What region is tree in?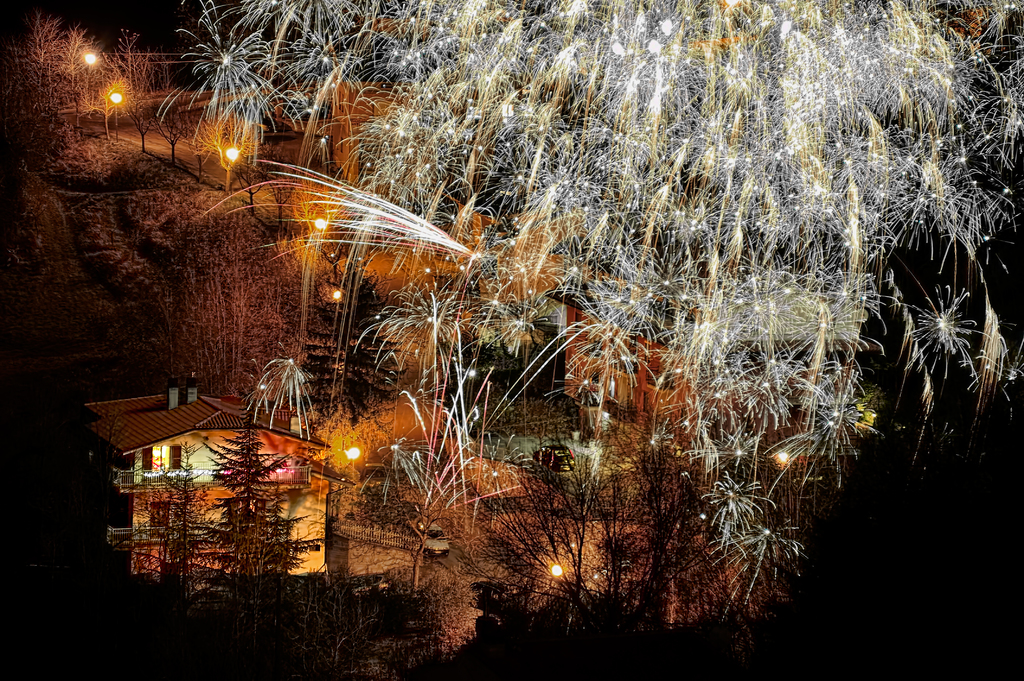
77/48/131/136.
